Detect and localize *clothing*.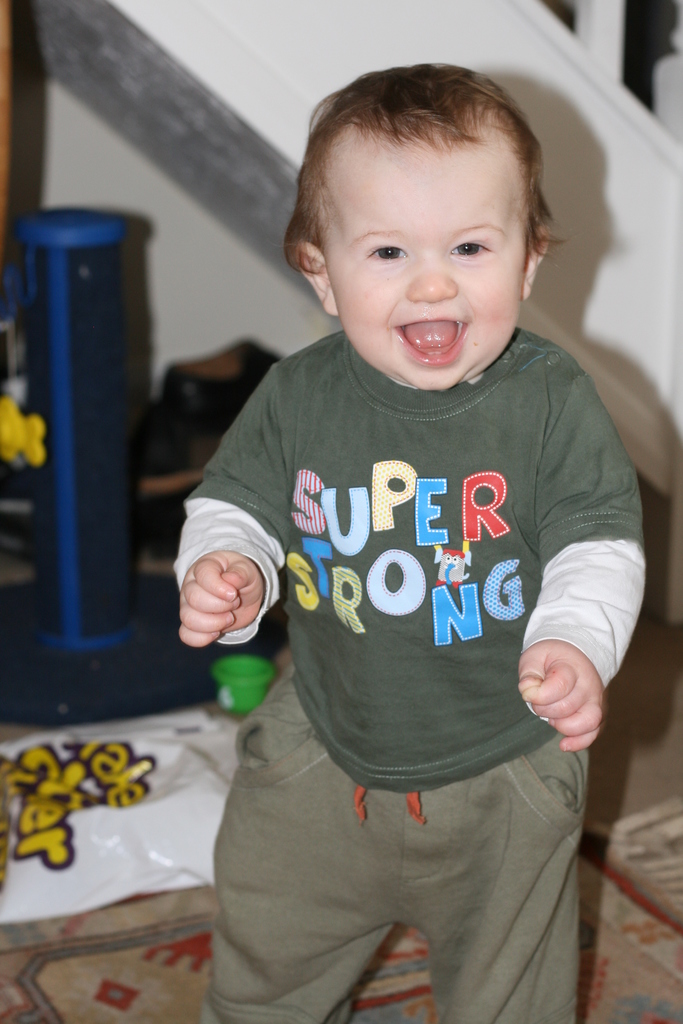
Localized at [181, 219, 626, 999].
